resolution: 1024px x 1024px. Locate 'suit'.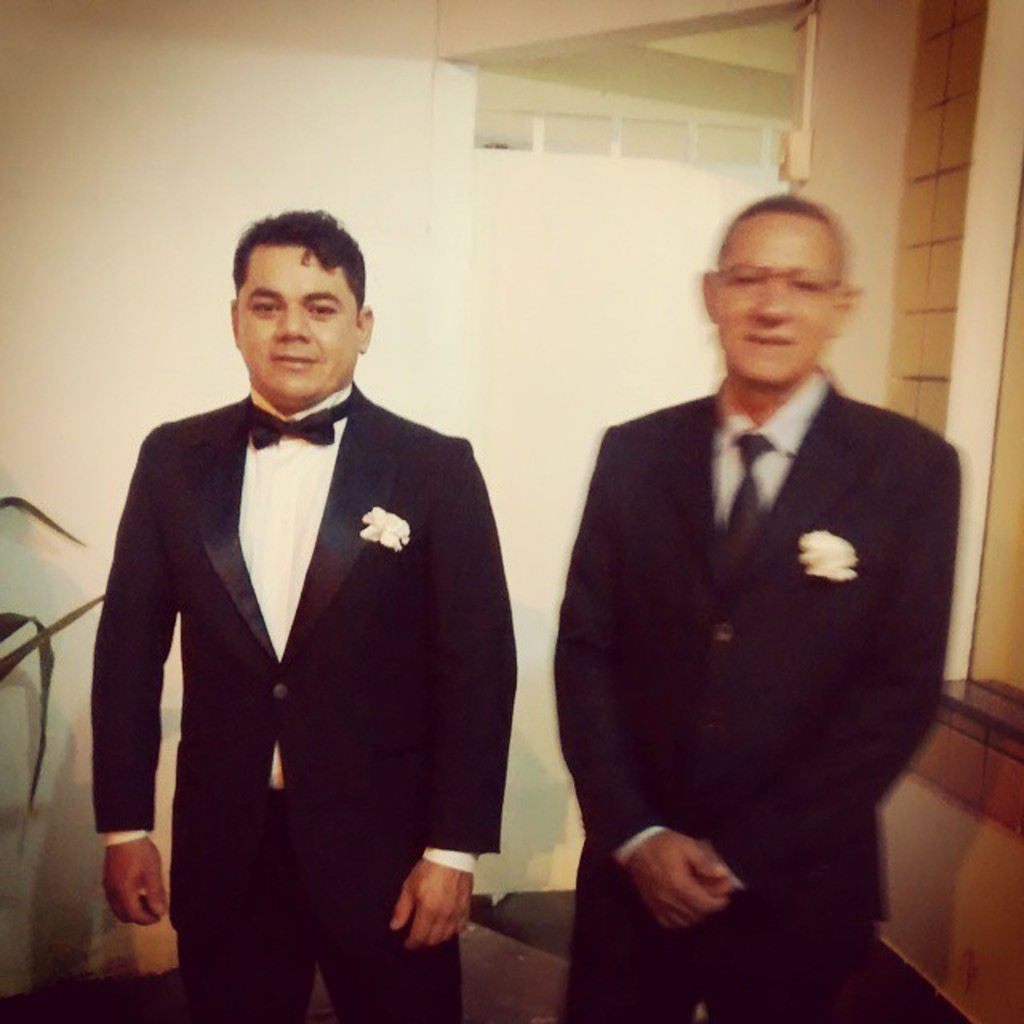
rect(554, 357, 960, 1022).
